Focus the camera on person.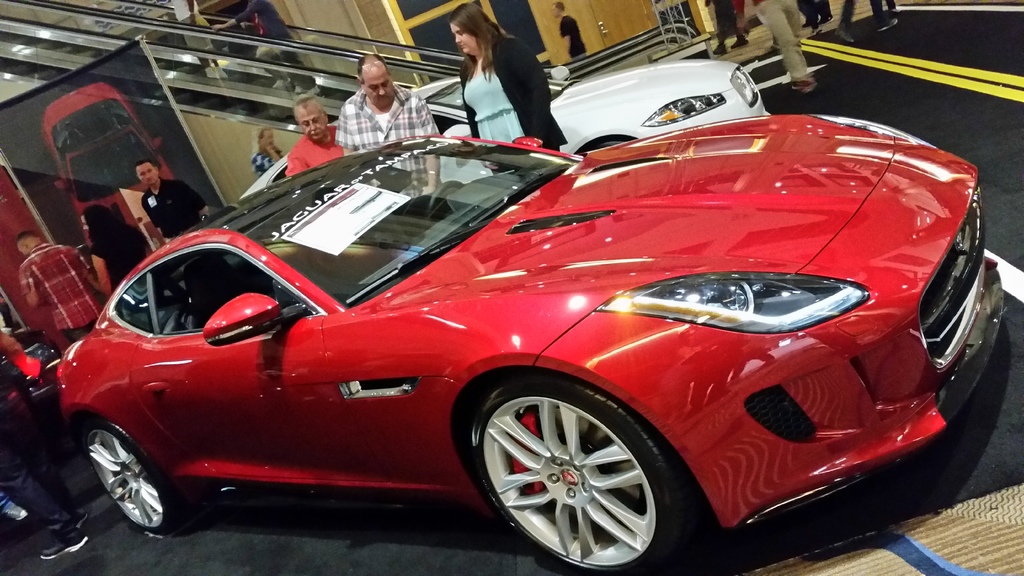
Focus region: <region>554, 4, 586, 59</region>.
